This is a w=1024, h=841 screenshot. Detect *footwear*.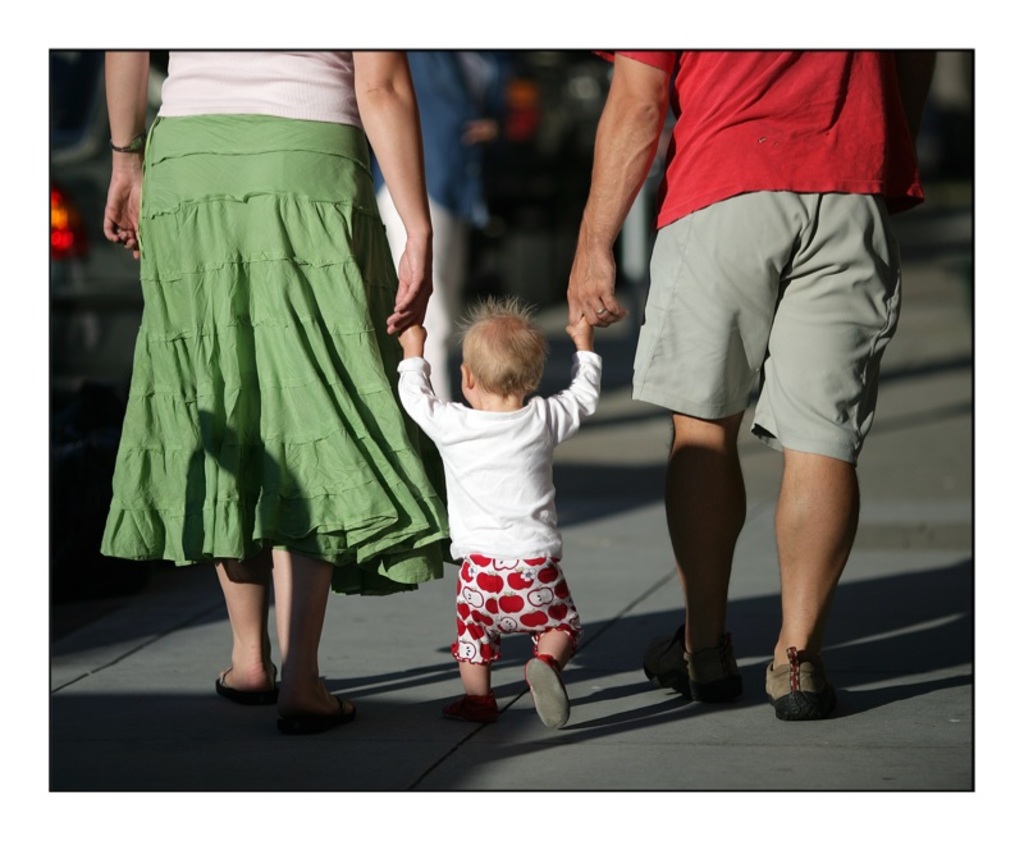
bbox=(292, 675, 364, 722).
